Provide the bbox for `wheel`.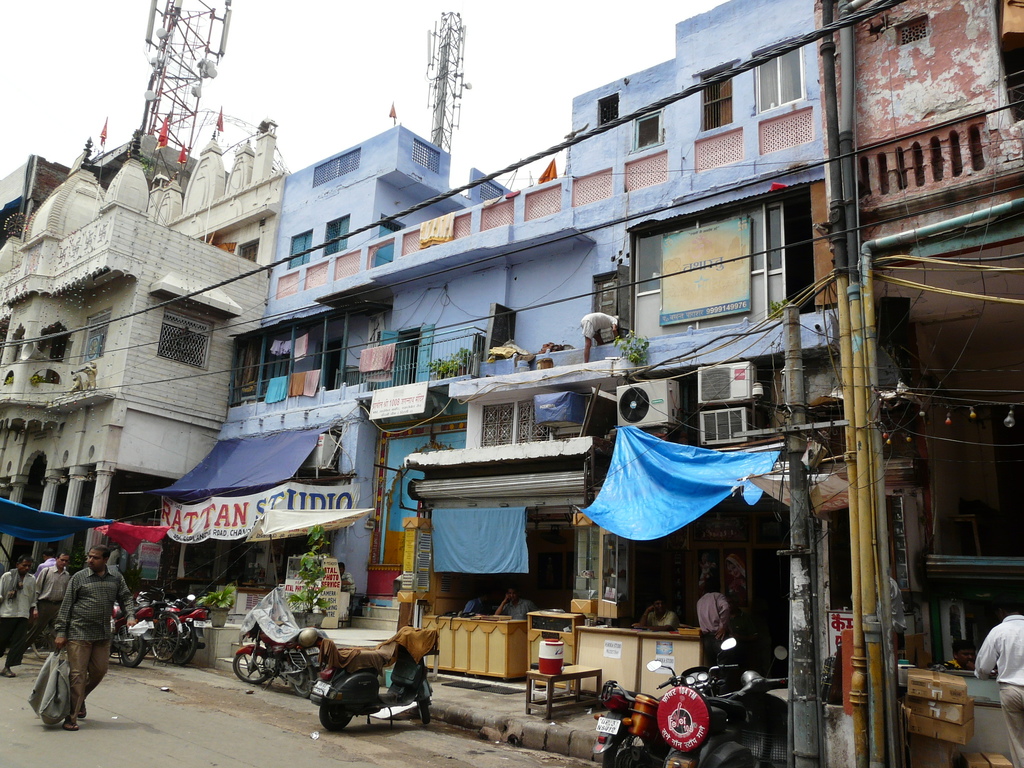
234 656 271 685.
